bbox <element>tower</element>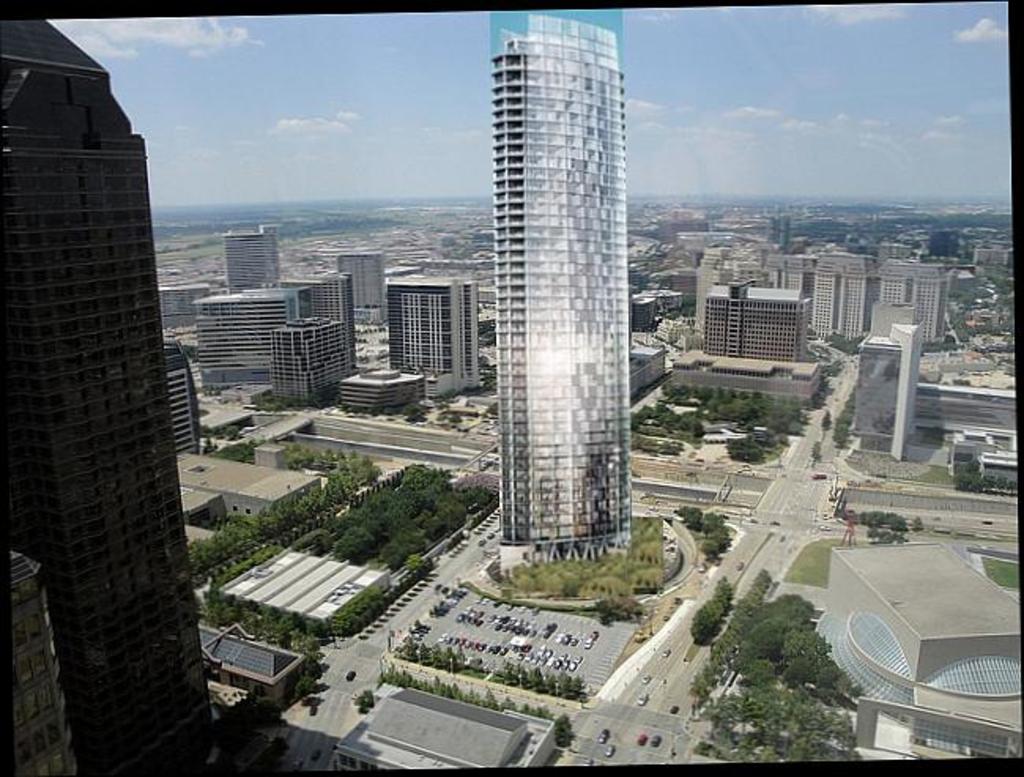
{"left": 0, "top": 0, "right": 219, "bottom": 775}
